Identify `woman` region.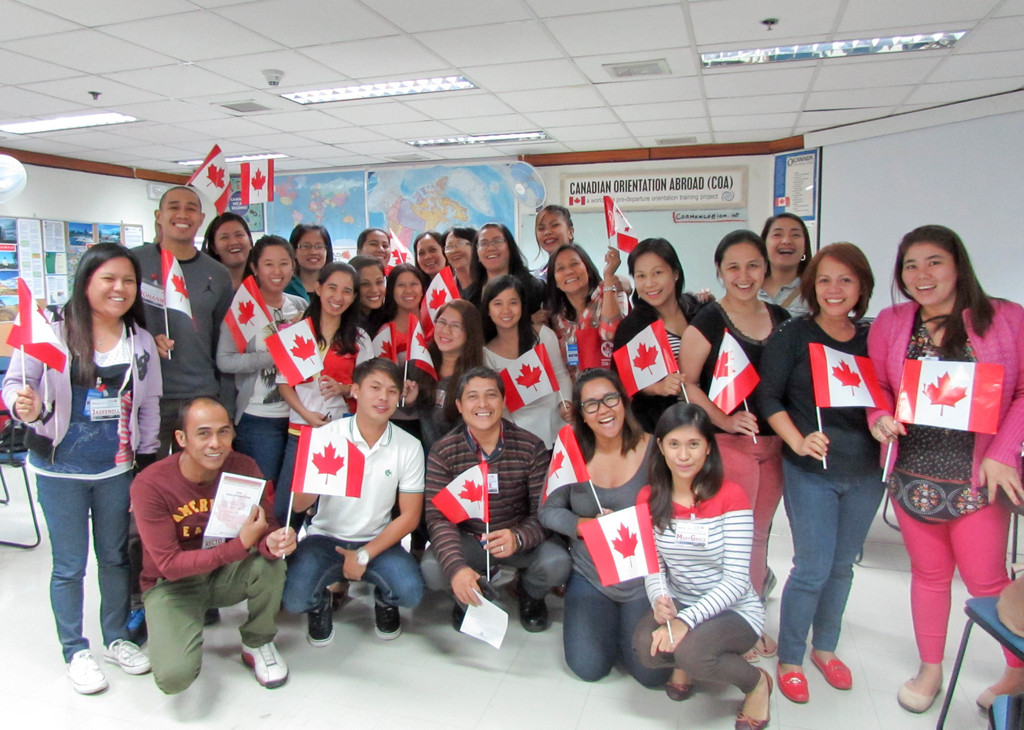
Region: 605:245:735:423.
